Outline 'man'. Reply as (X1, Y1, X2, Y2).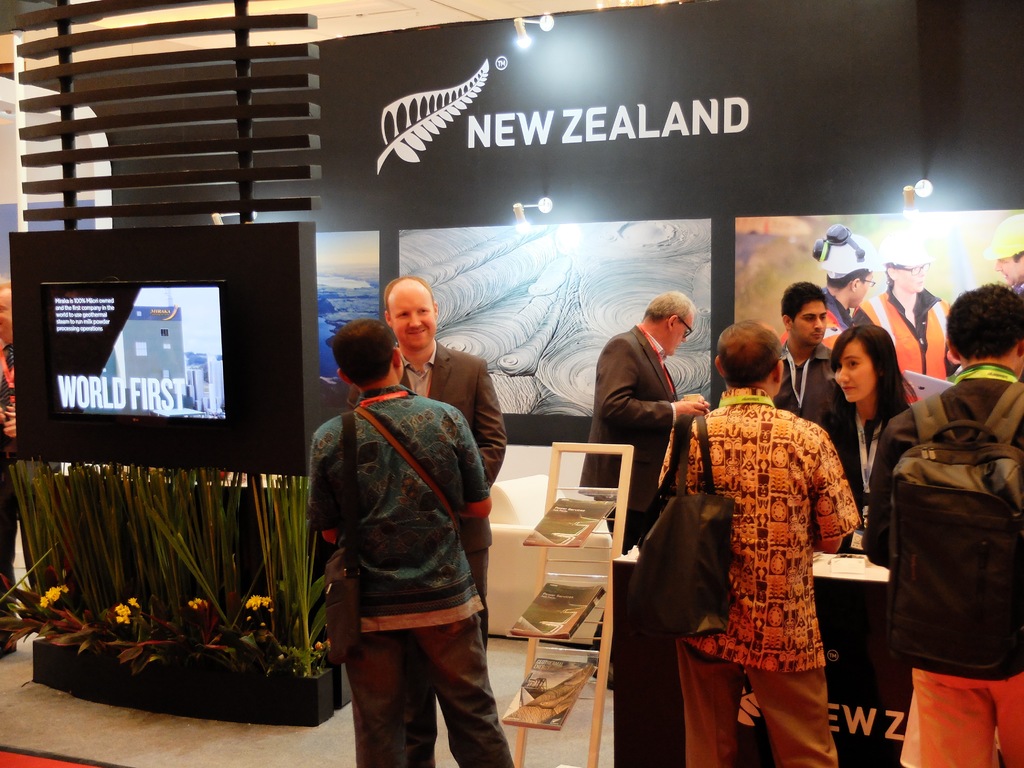
(778, 282, 860, 493).
